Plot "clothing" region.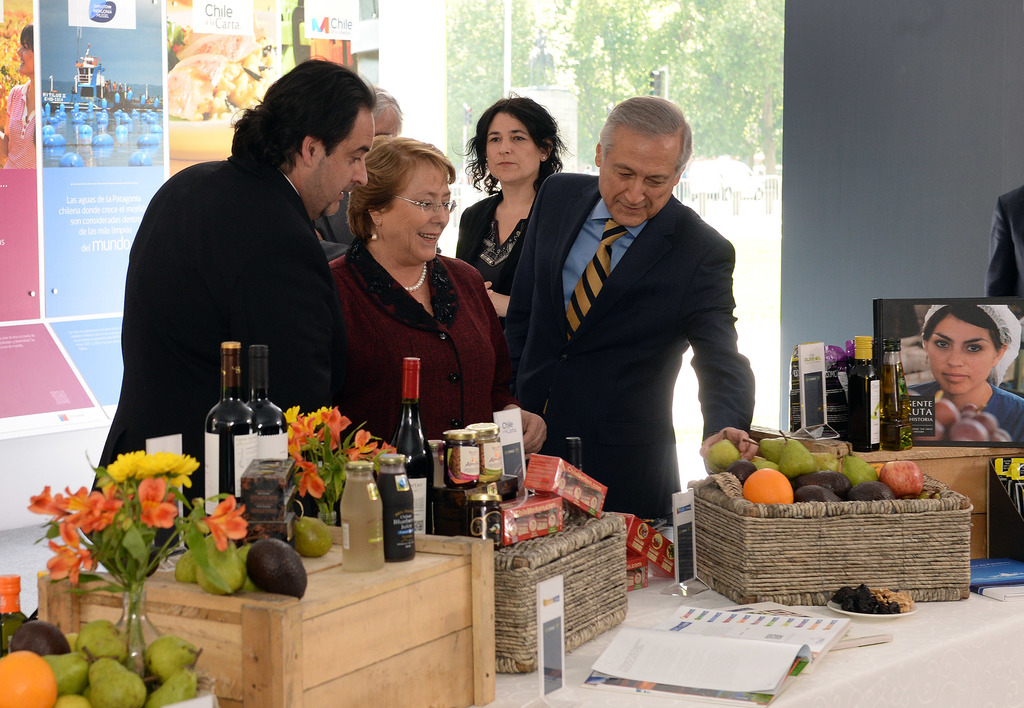
Plotted at left=1, top=76, right=38, bottom=169.
